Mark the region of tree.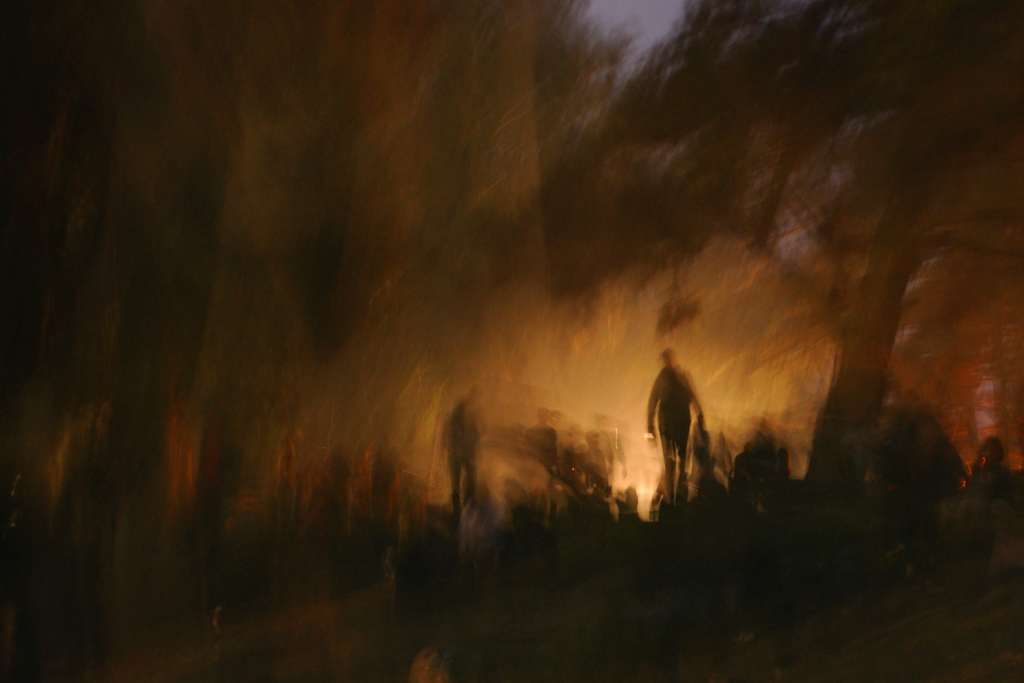
Region: left=540, top=0, right=1023, bottom=488.
